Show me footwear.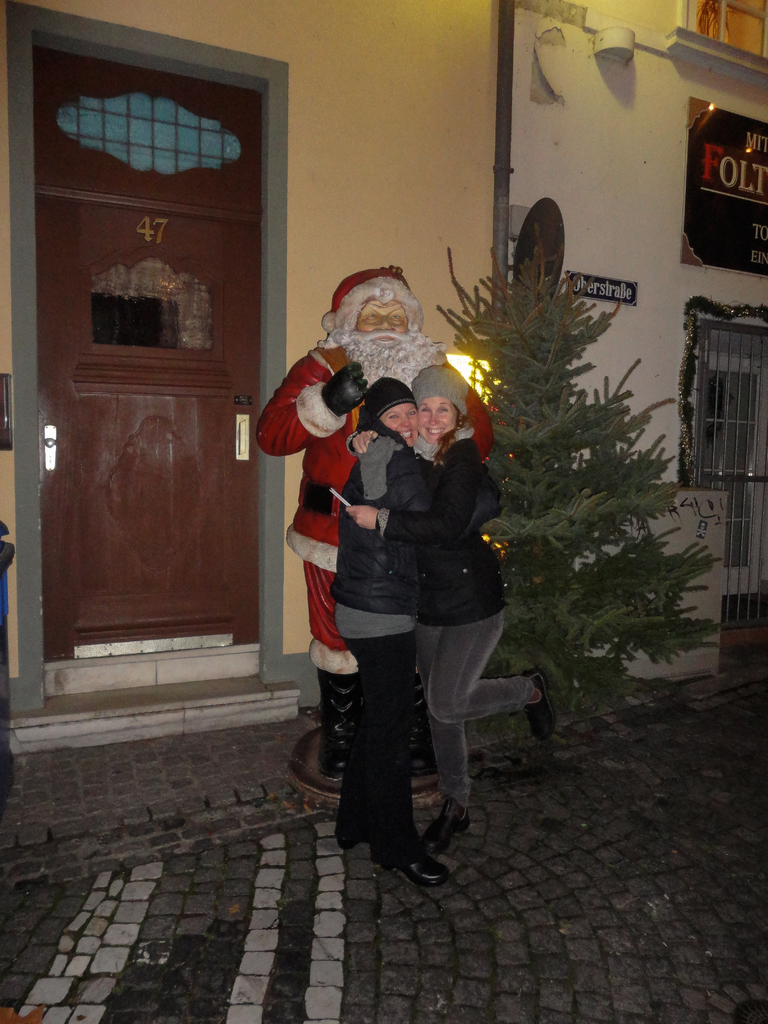
footwear is here: (x1=418, y1=799, x2=472, y2=854).
